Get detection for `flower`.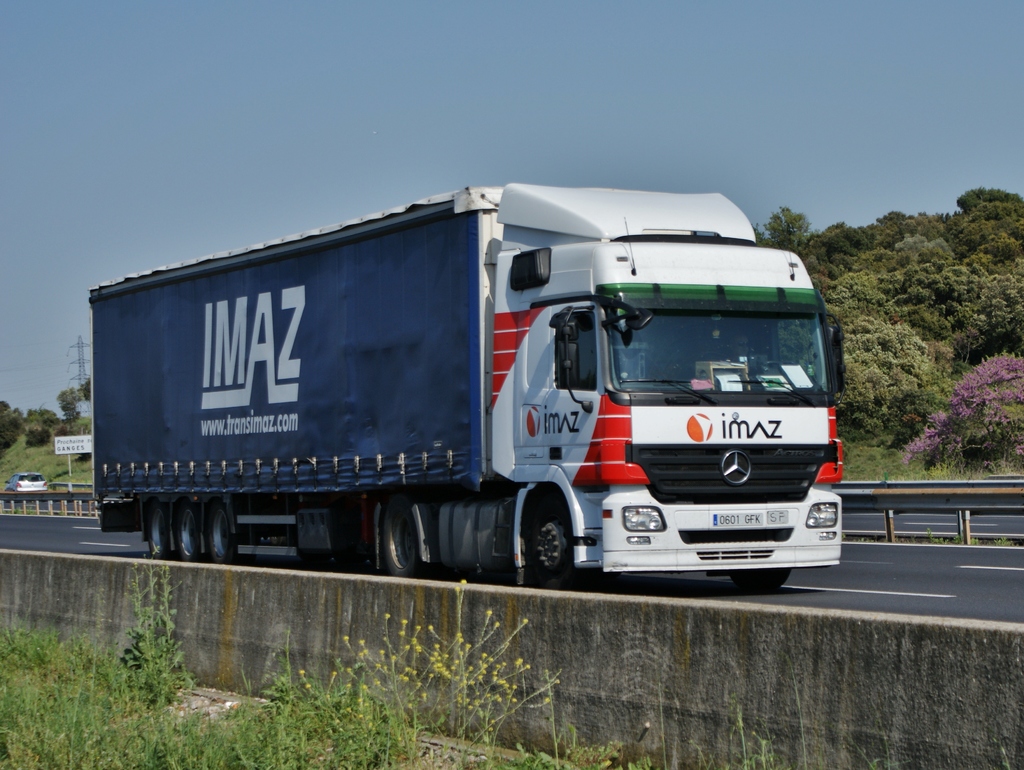
Detection: <box>517,620,527,625</box>.
